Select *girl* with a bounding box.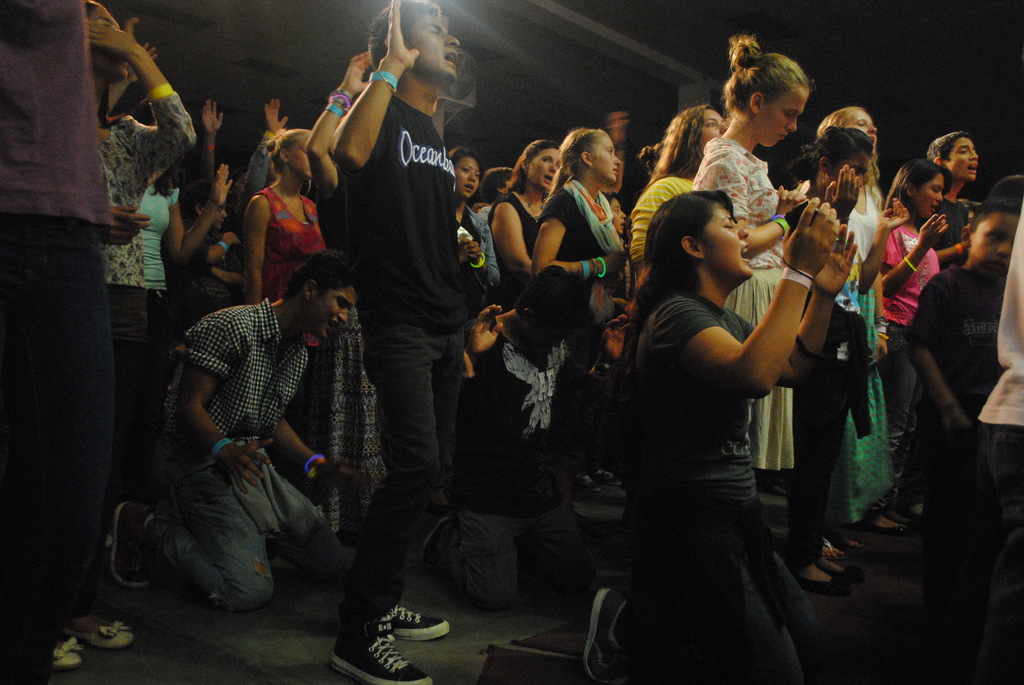
Rect(857, 161, 950, 530).
